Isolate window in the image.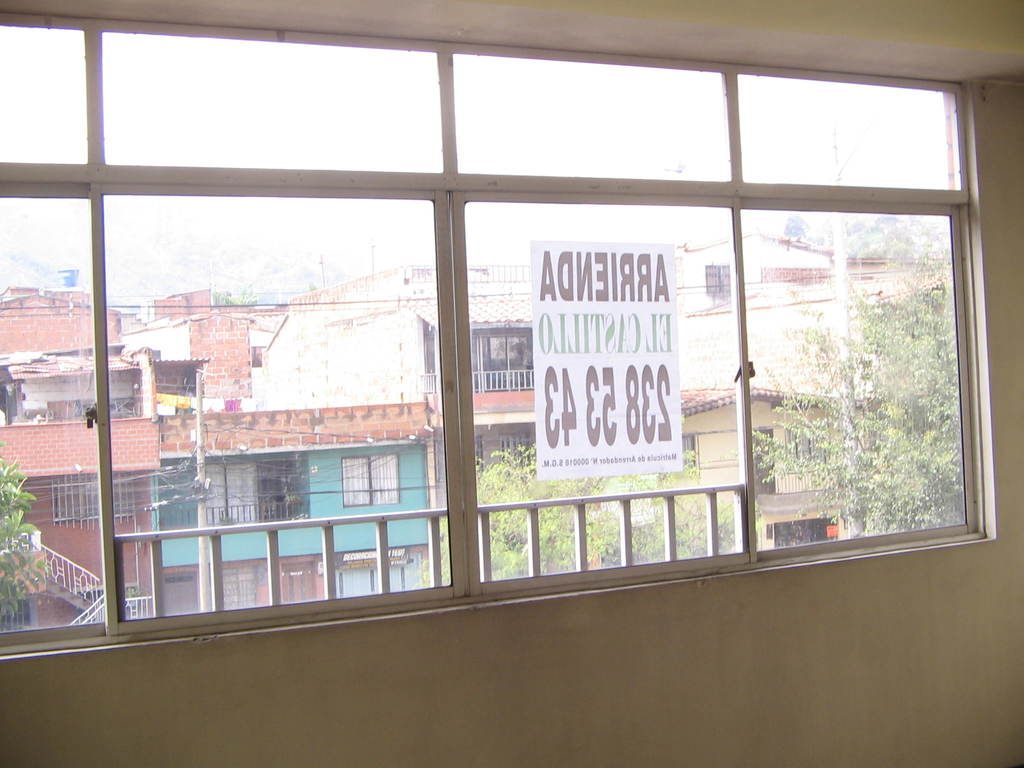
Isolated region: box(221, 562, 263, 616).
